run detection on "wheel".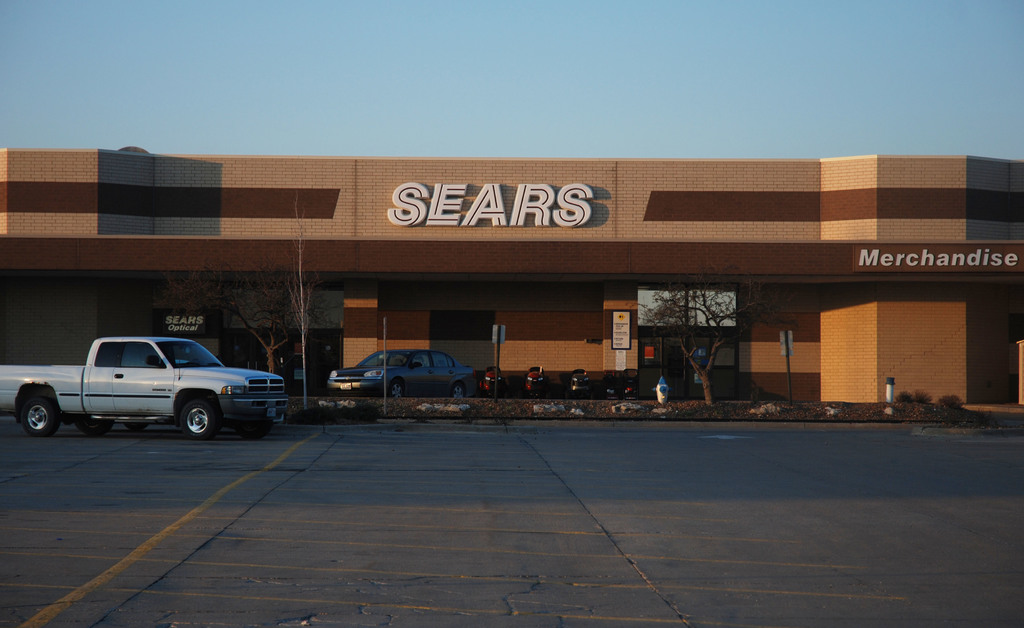
Result: crop(22, 399, 59, 436).
